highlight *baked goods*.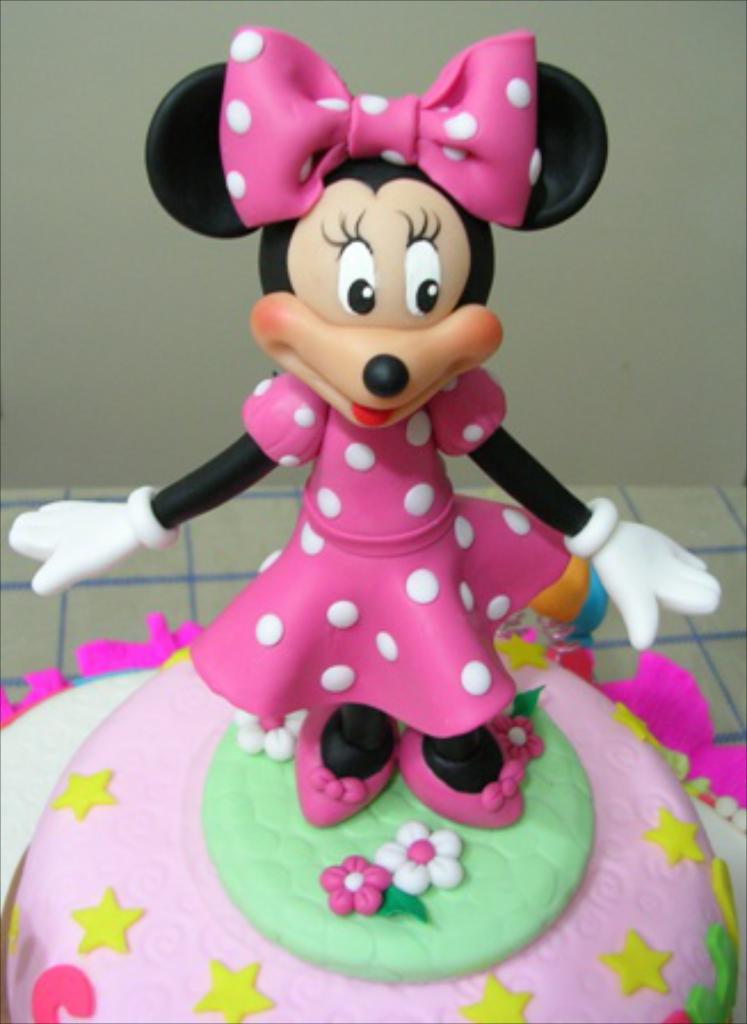
Highlighted region: 5/622/745/1022.
